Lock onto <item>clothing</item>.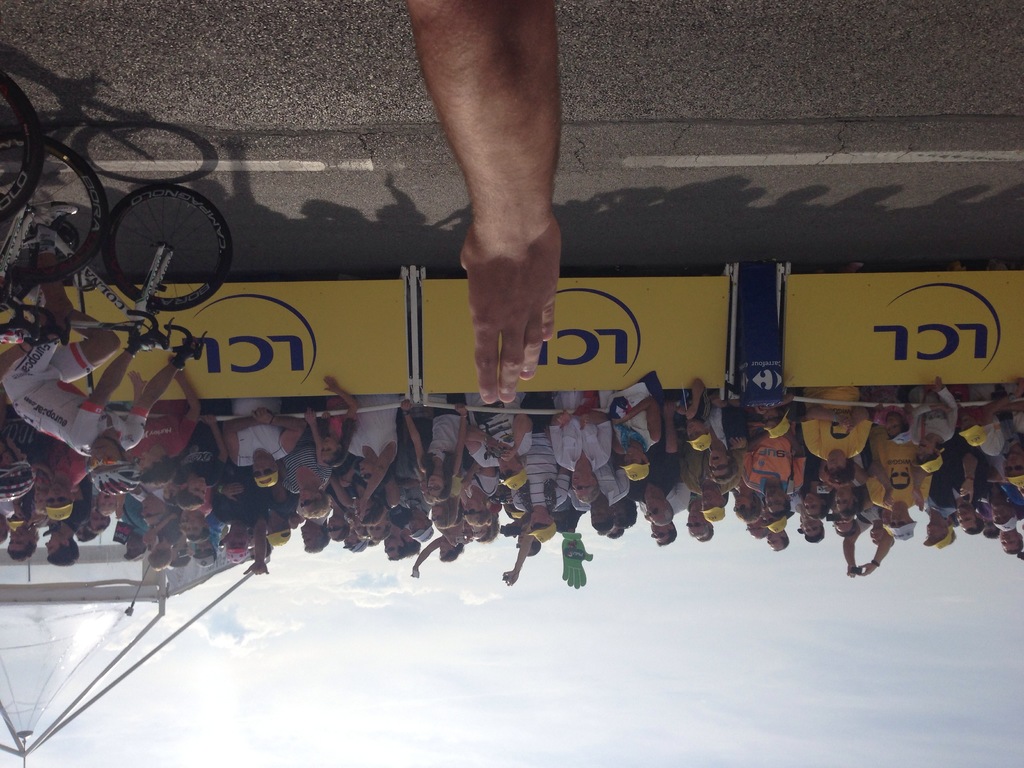
Locked: [543,377,618,467].
